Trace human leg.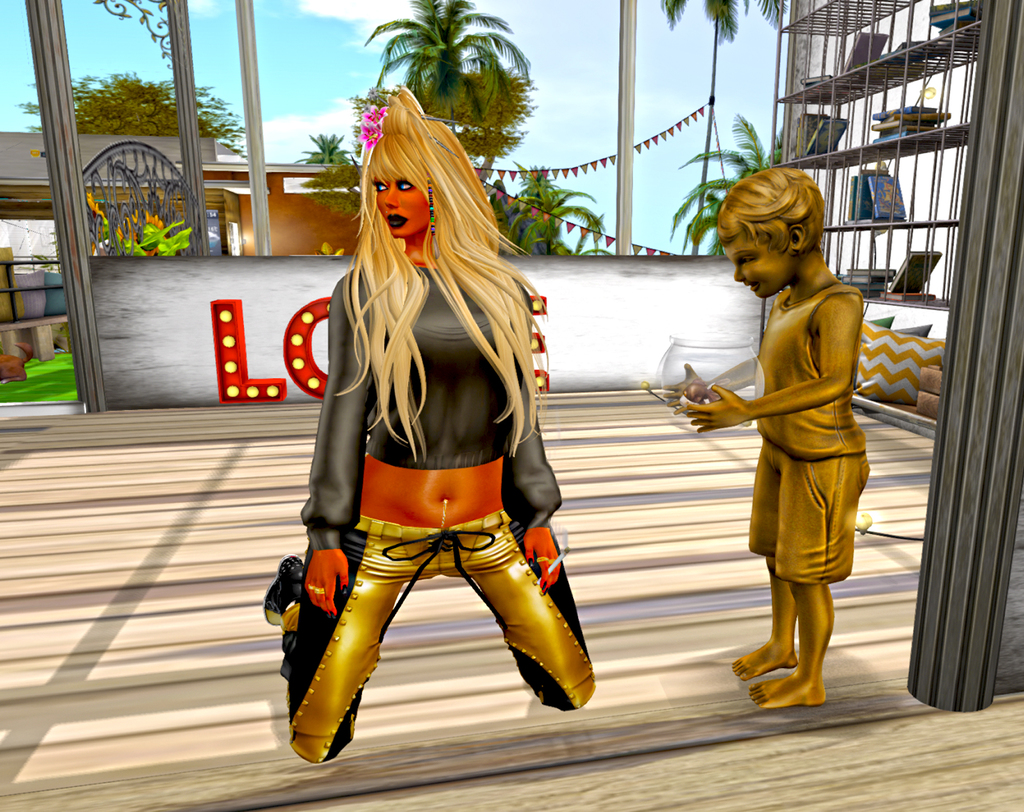
Traced to 752 440 872 705.
